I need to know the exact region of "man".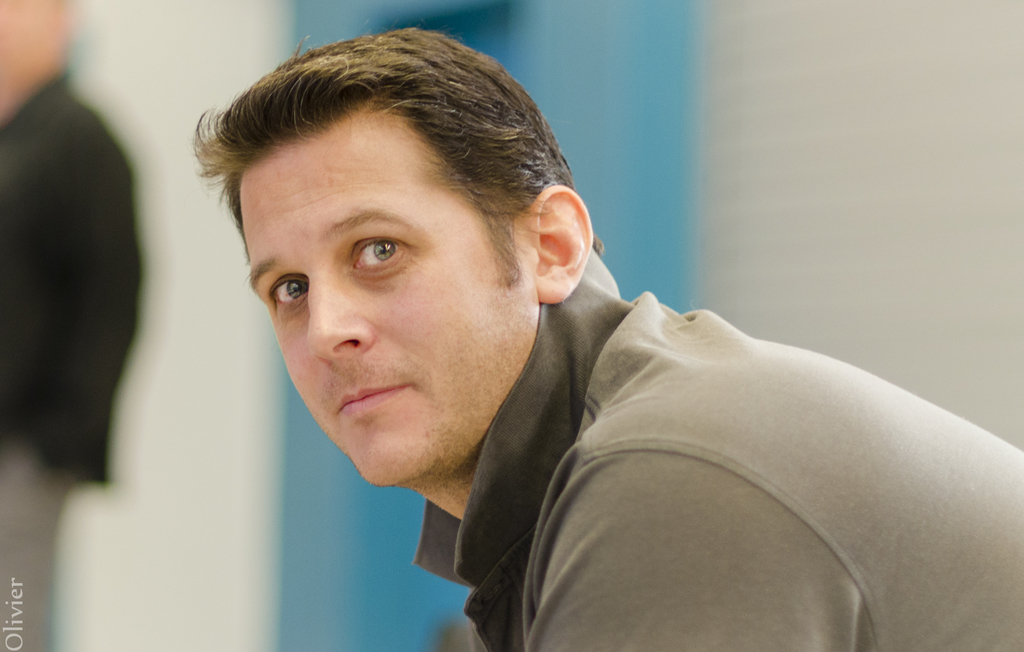
Region: [150, 35, 976, 629].
